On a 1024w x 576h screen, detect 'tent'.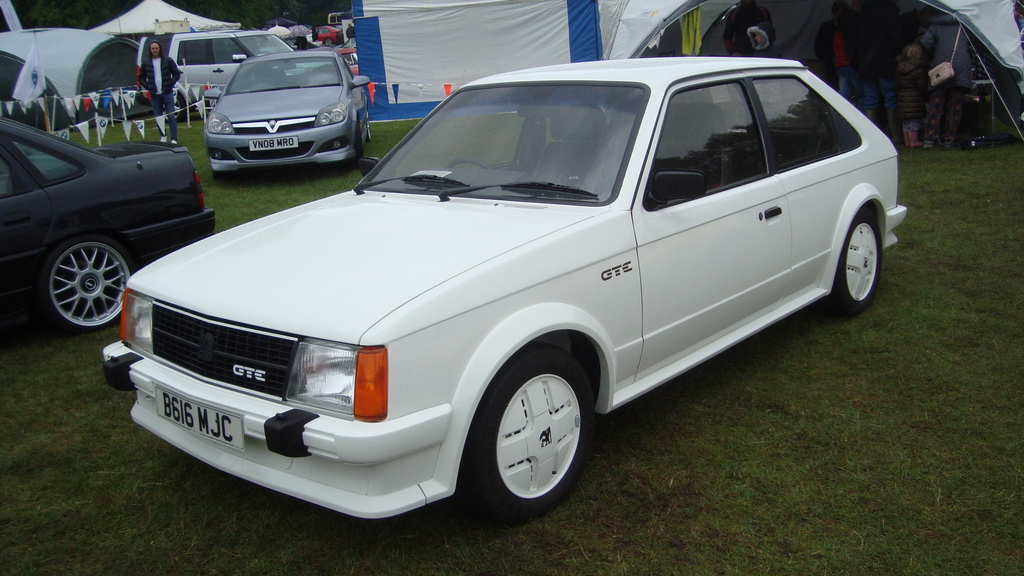
<region>76, 0, 229, 107</region>.
